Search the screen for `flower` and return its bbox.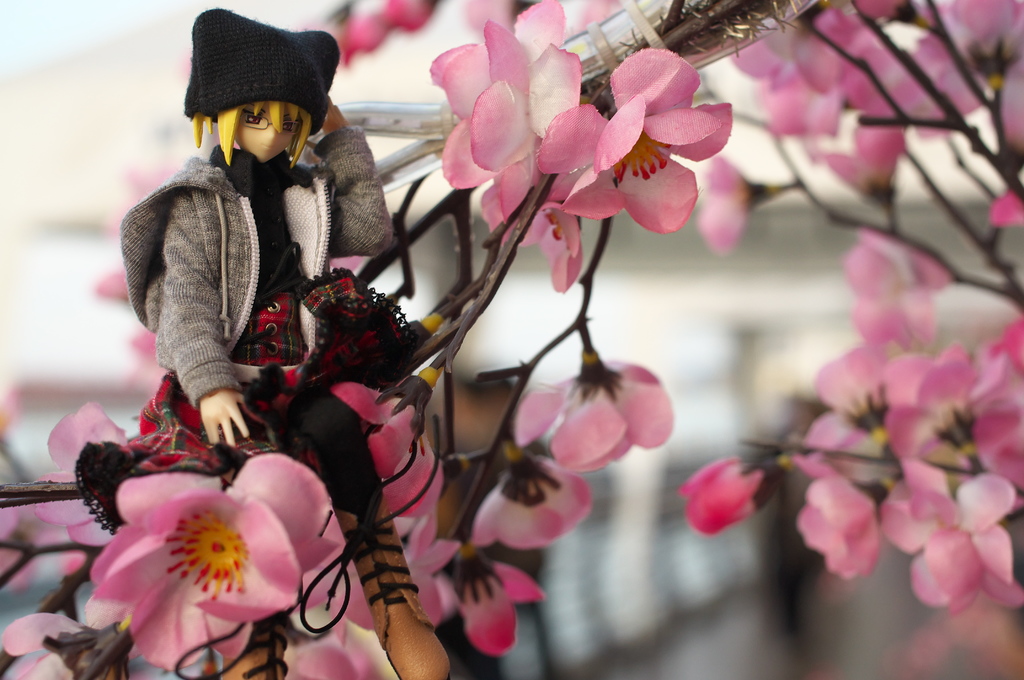
Found: [33, 400, 129, 565].
